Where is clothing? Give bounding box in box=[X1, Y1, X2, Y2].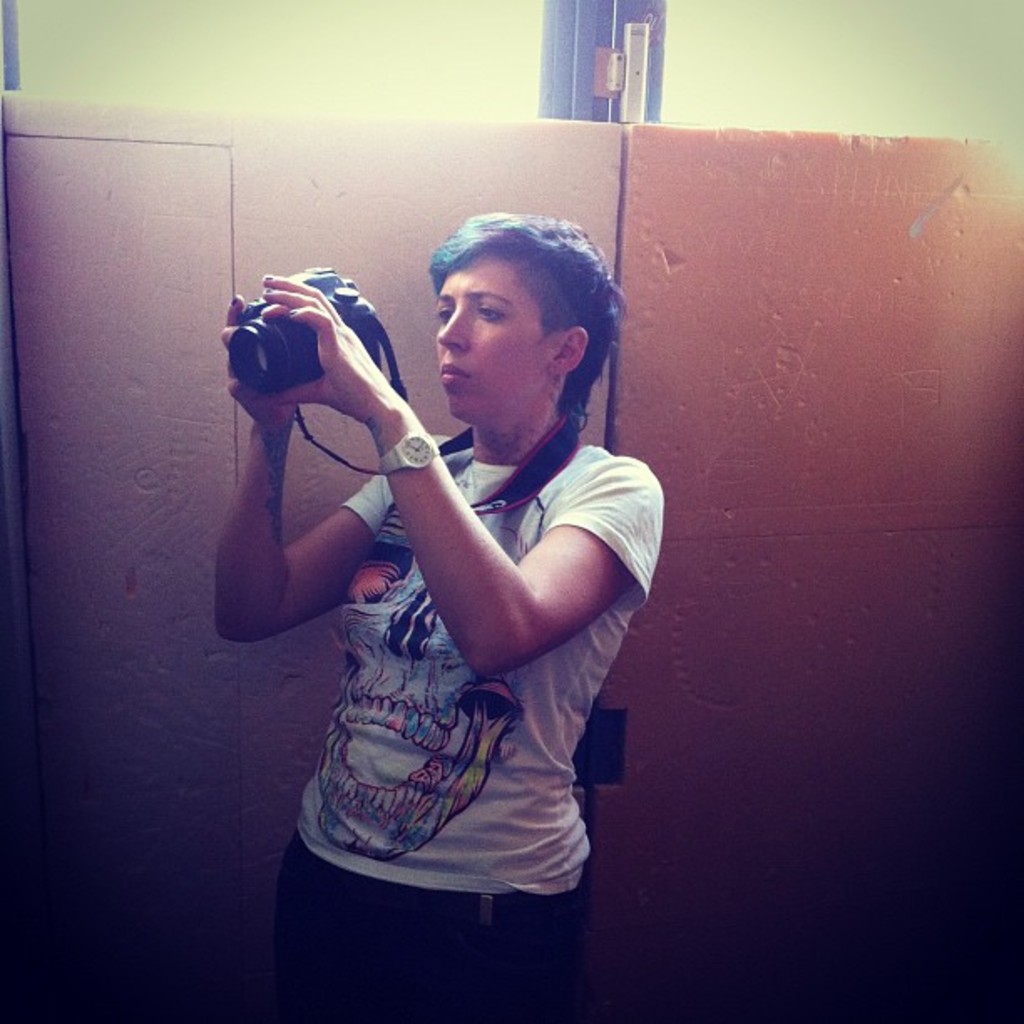
box=[278, 313, 644, 909].
